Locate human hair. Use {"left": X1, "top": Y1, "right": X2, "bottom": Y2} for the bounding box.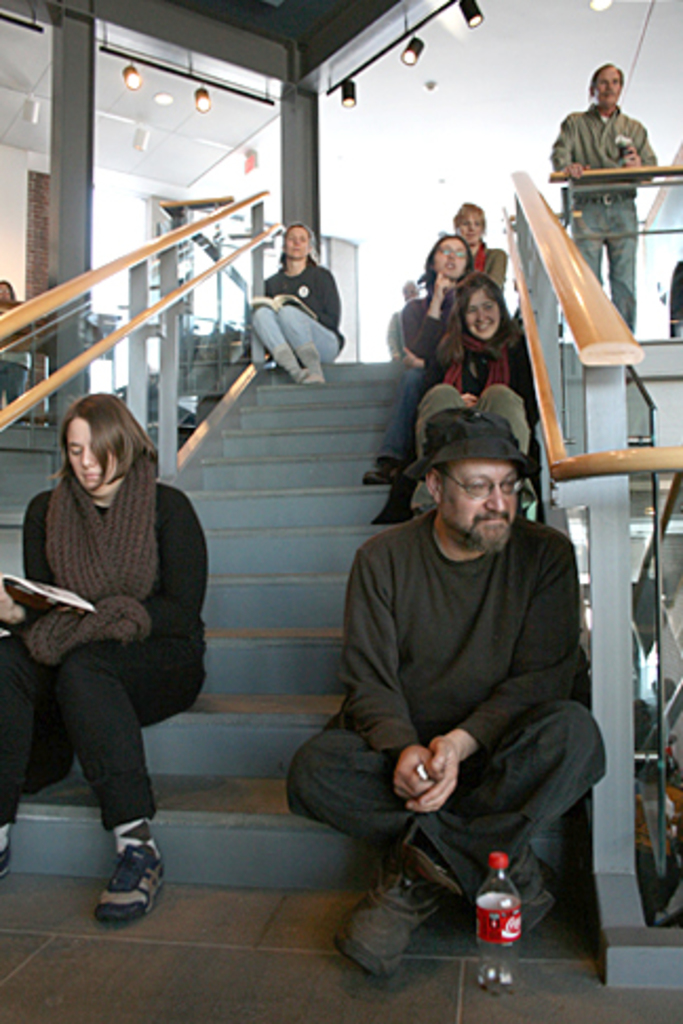
{"left": 417, "top": 230, "right": 468, "bottom": 289}.
